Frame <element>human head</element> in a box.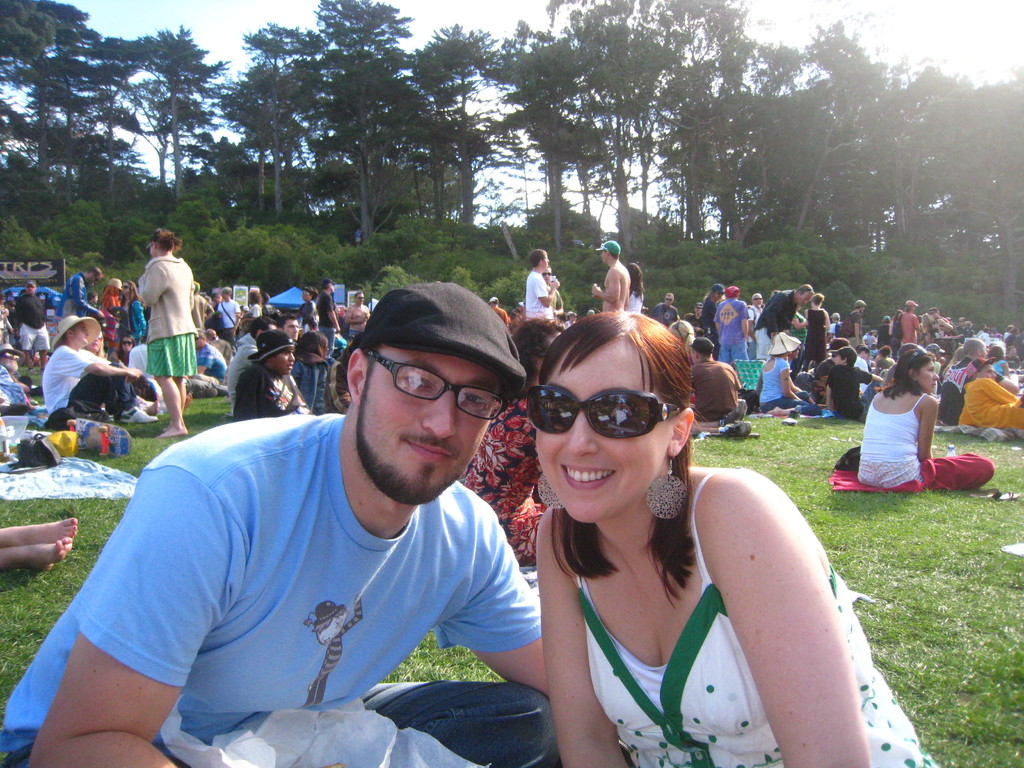
<bbox>278, 312, 297, 339</bbox>.
